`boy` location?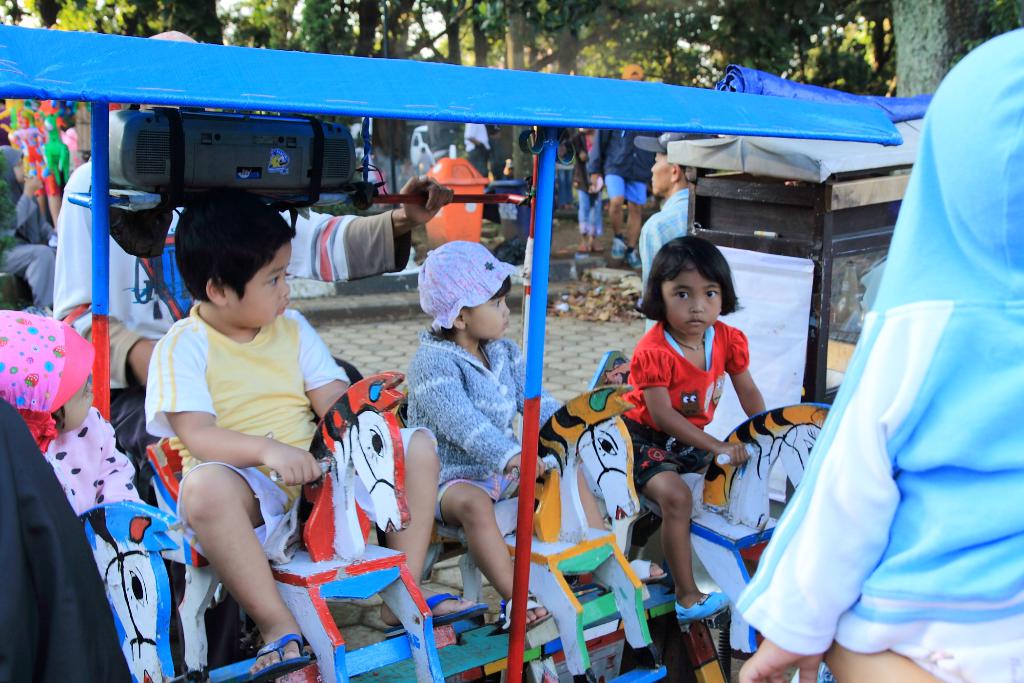
x1=143 y1=190 x2=440 y2=682
